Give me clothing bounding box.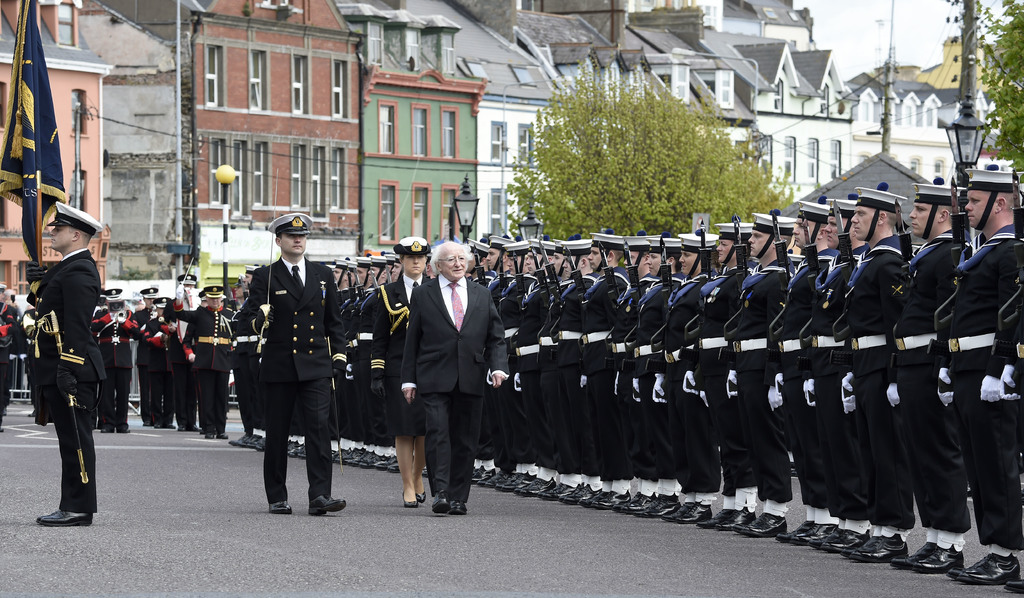
bbox=(502, 265, 580, 485).
